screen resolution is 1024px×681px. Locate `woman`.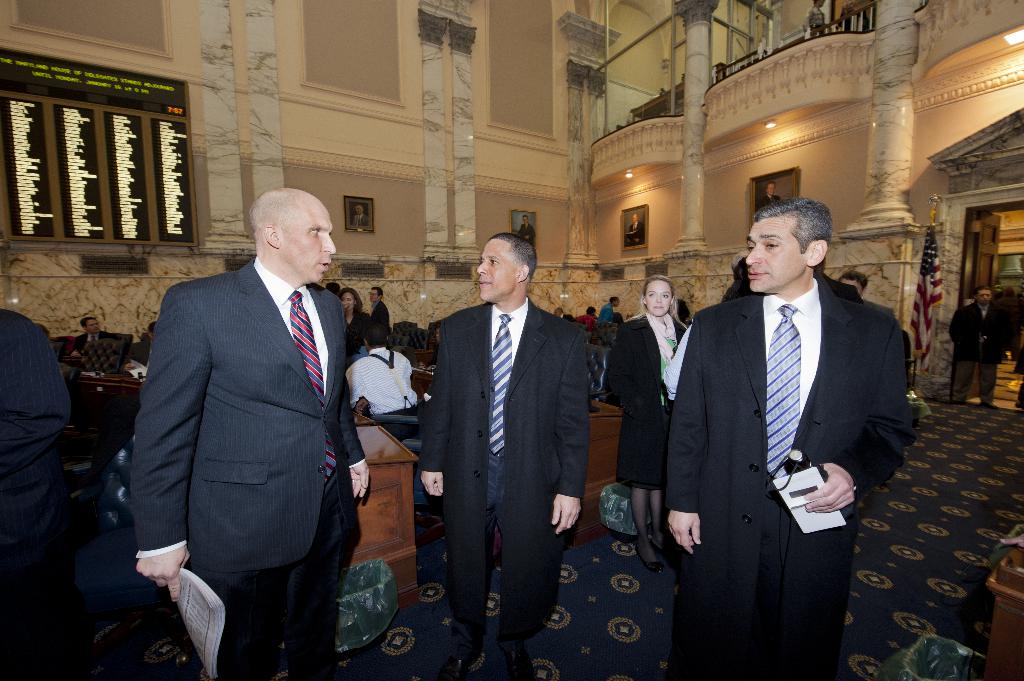
{"left": 605, "top": 278, "right": 685, "bottom": 570}.
